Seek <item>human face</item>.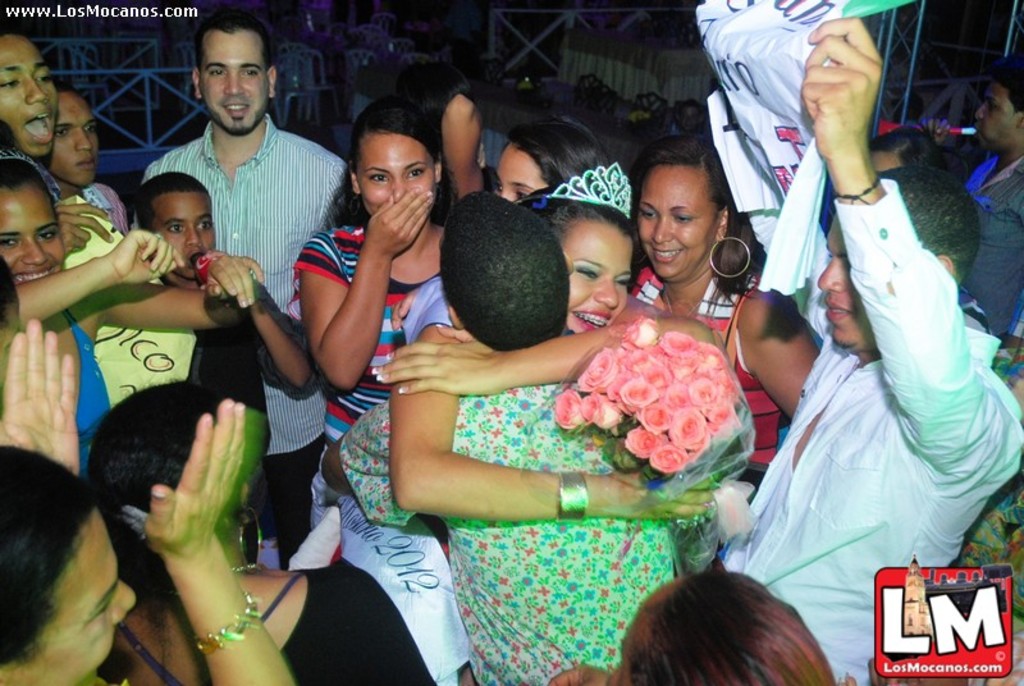
BBox(49, 93, 100, 186).
